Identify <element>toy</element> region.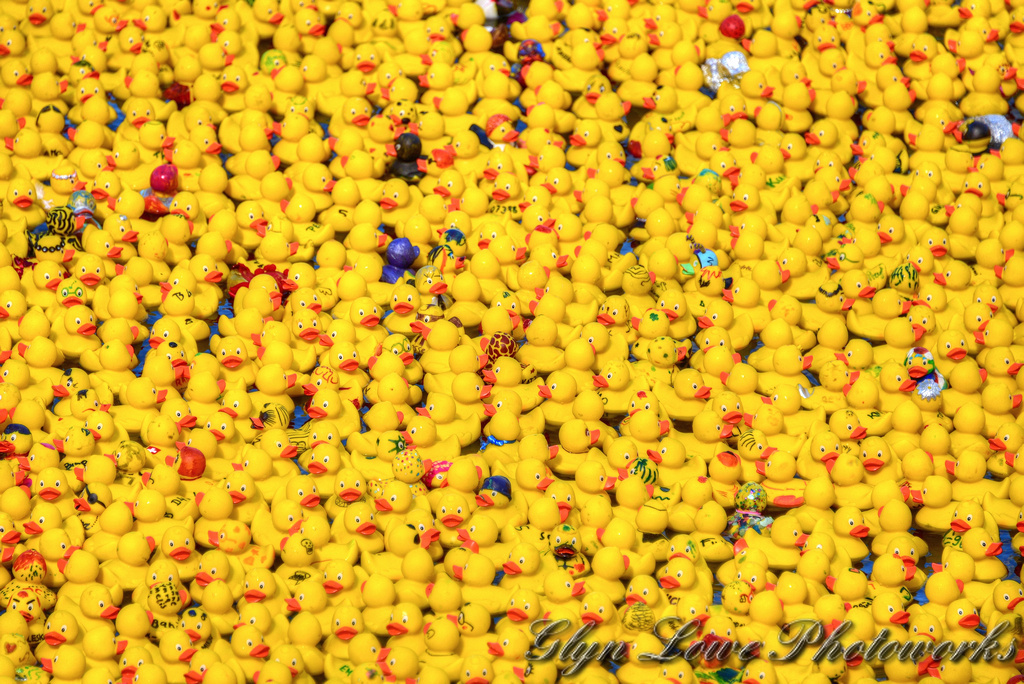
Region: 167,145,199,181.
